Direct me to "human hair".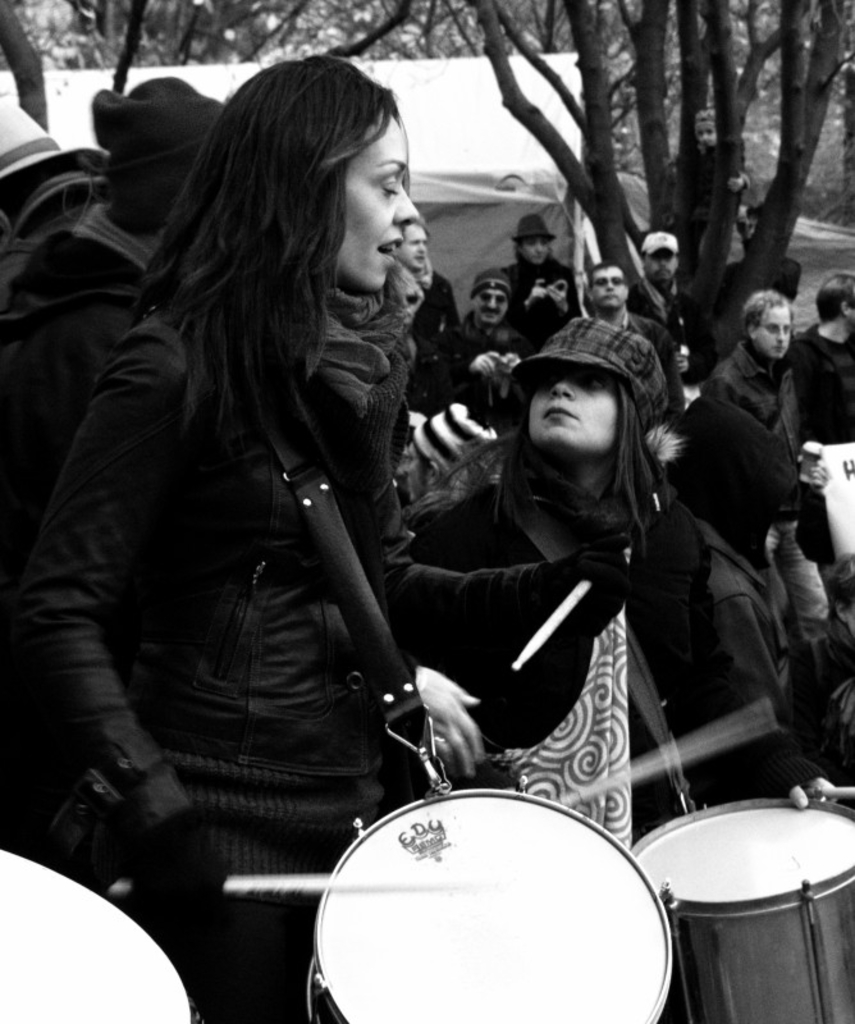
Direction: (left=742, top=287, right=795, bottom=343).
